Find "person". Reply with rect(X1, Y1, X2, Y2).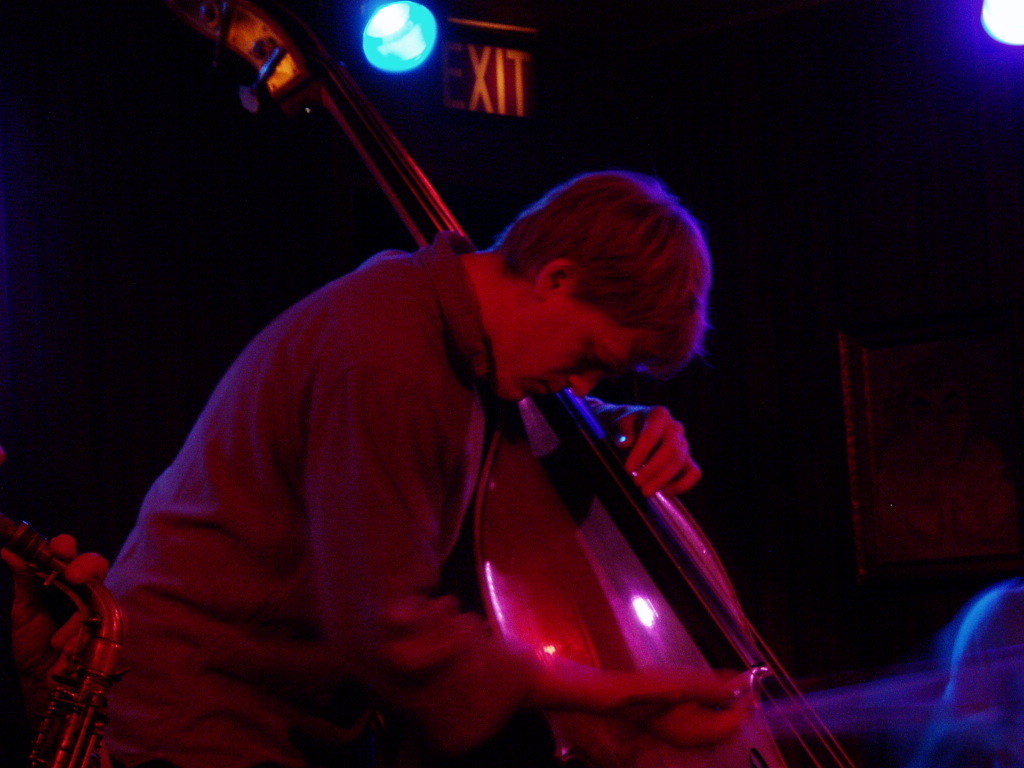
rect(123, 39, 752, 767).
